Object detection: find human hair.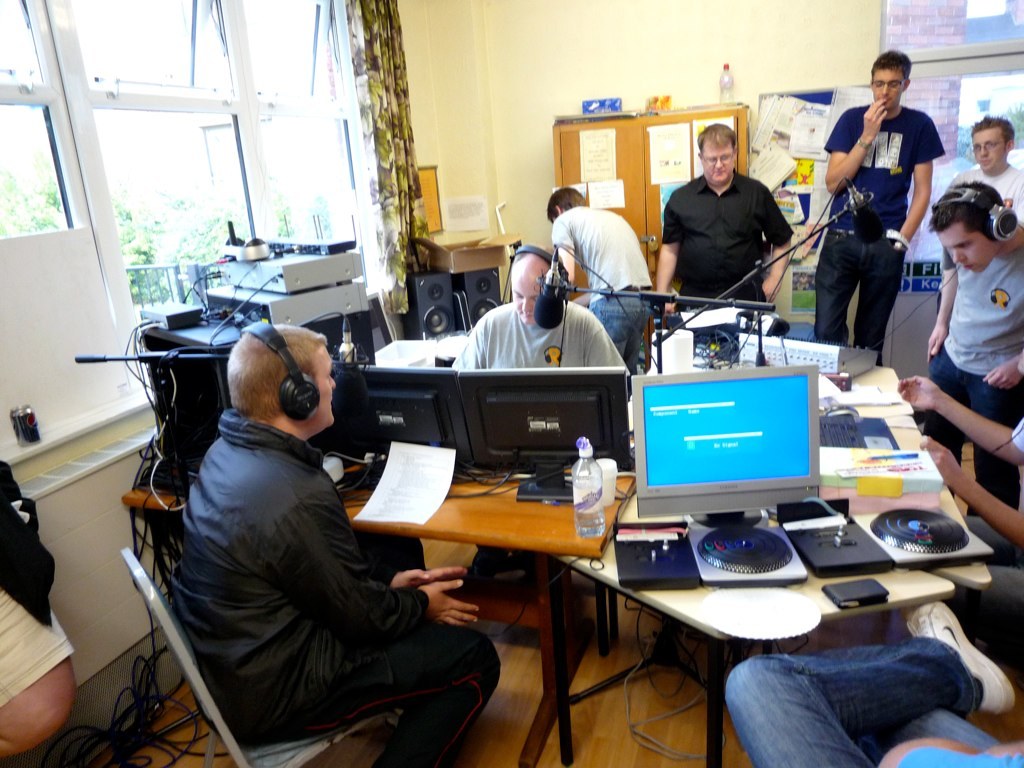
[left=869, top=49, right=911, bottom=82].
